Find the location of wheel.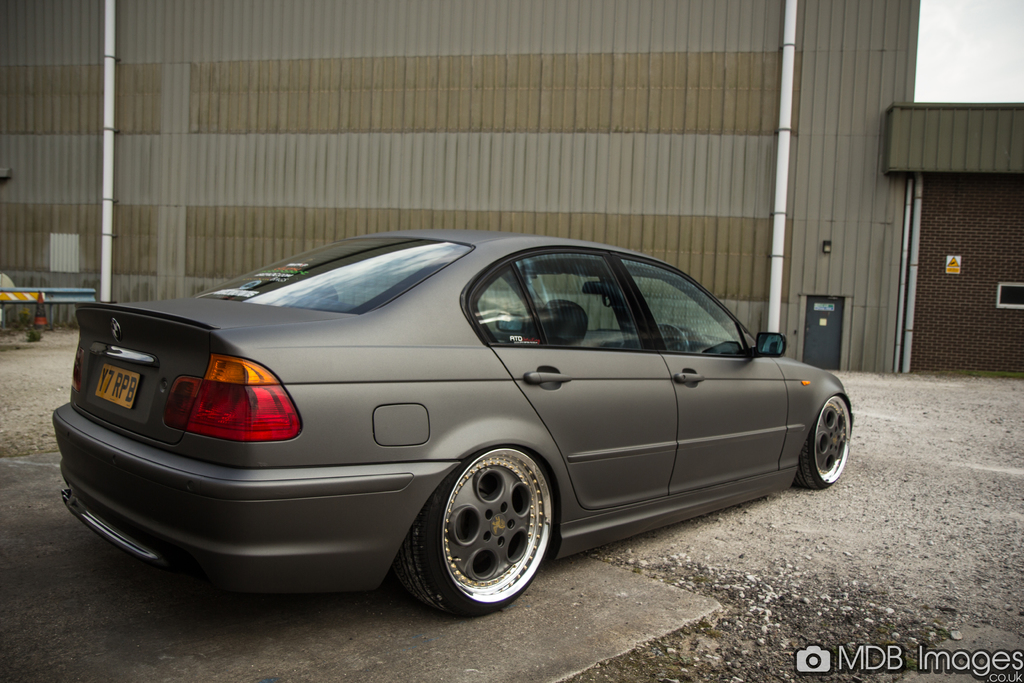
Location: bbox=[796, 388, 851, 488].
